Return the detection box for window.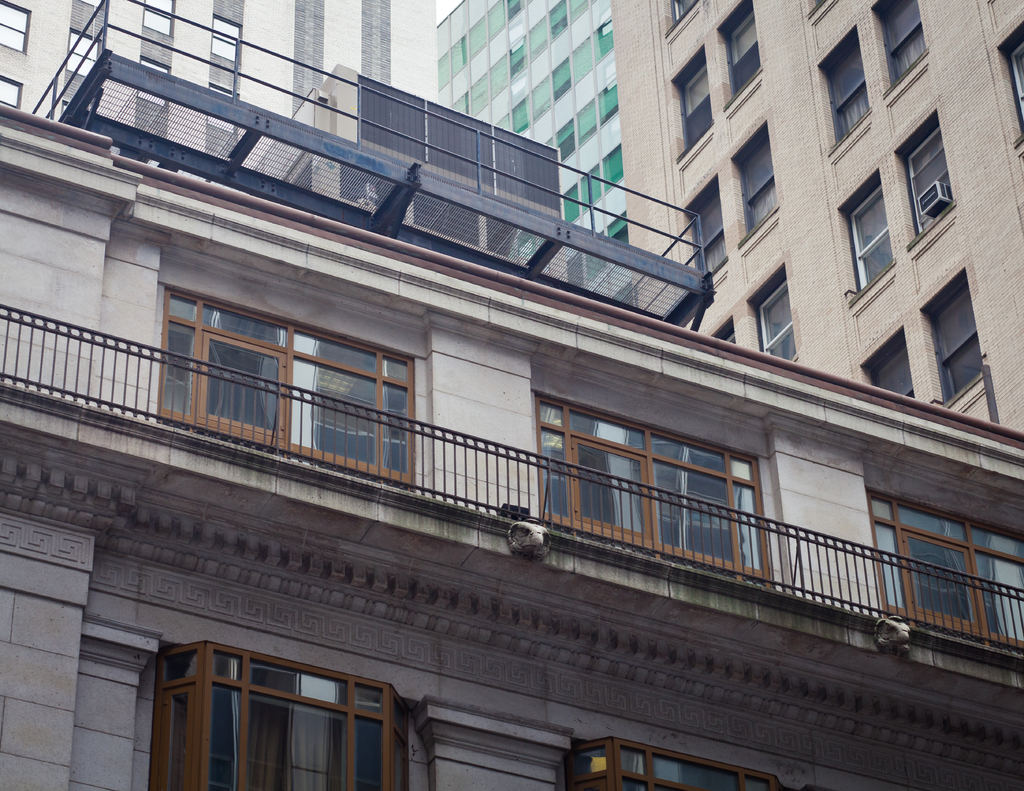
detection(833, 177, 895, 292).
